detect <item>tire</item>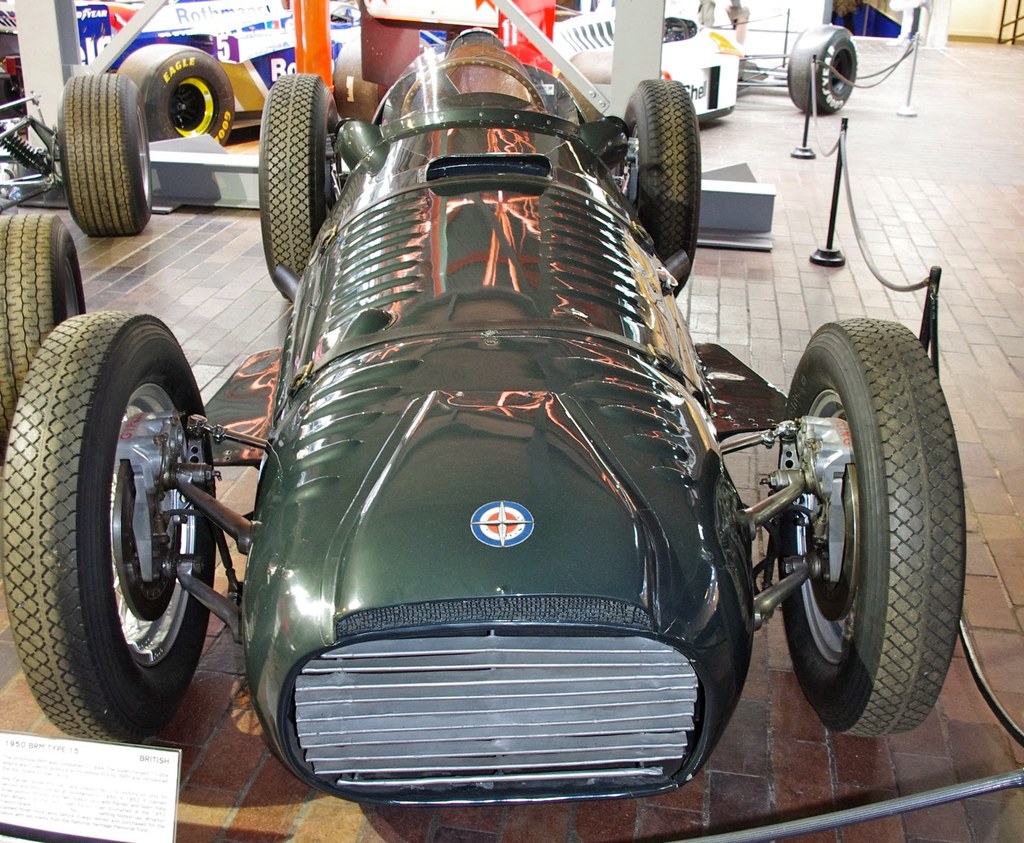
detection(58, 73, 153, 233)
